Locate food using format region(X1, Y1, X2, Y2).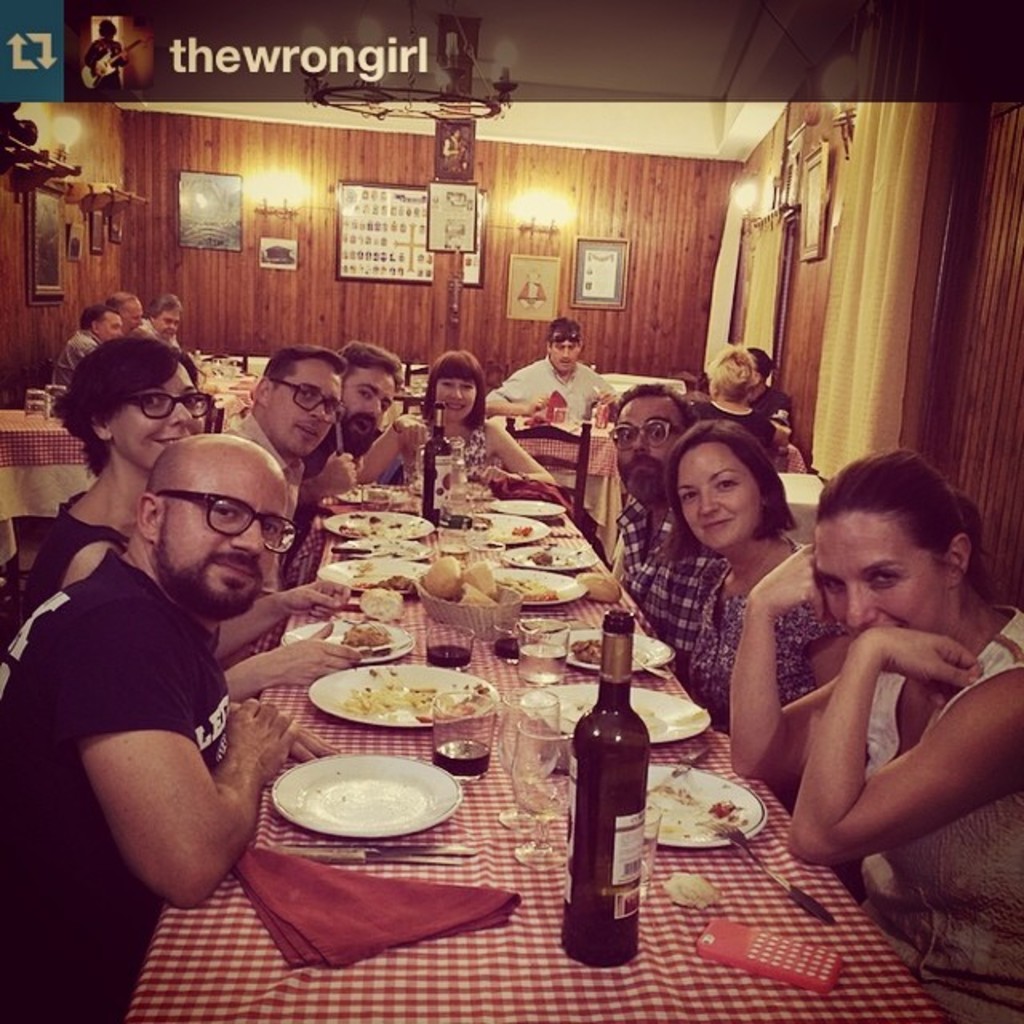
region(354, 587, 405, 626).
